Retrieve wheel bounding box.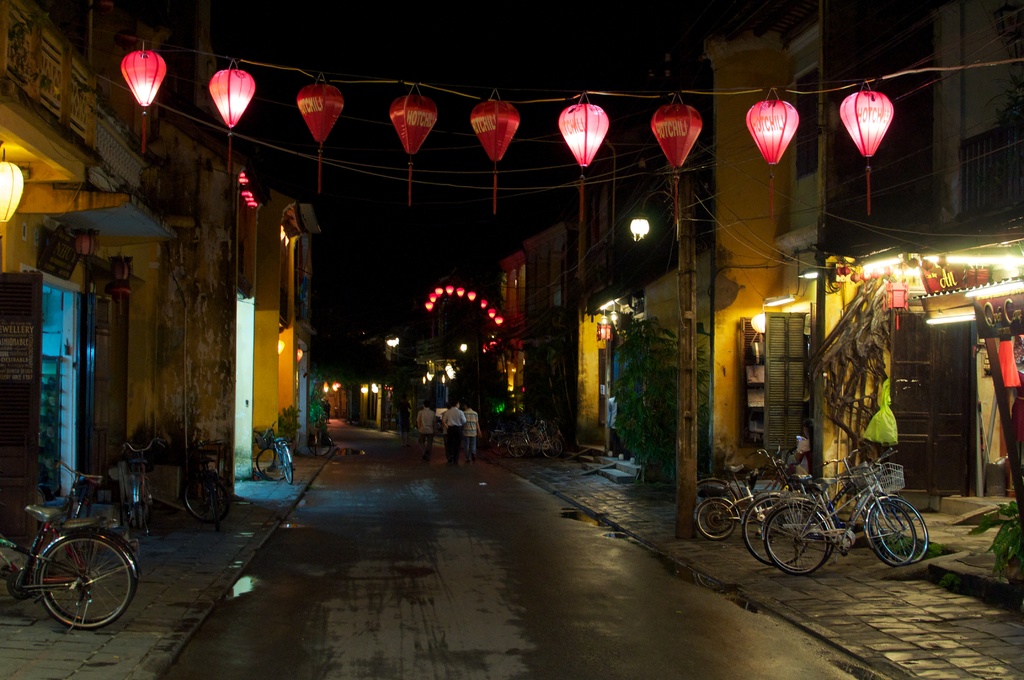
Bounding box: l=12, t=519, r=125, b=635.
